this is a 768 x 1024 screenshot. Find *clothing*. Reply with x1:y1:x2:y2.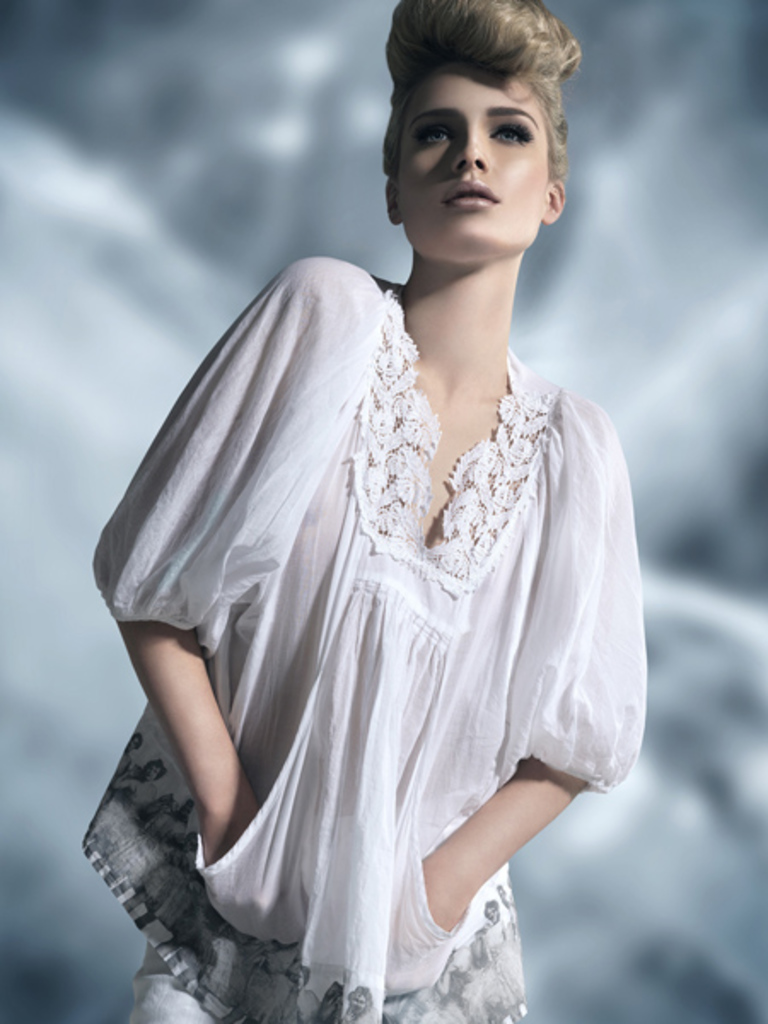
99:249:630:1022.
